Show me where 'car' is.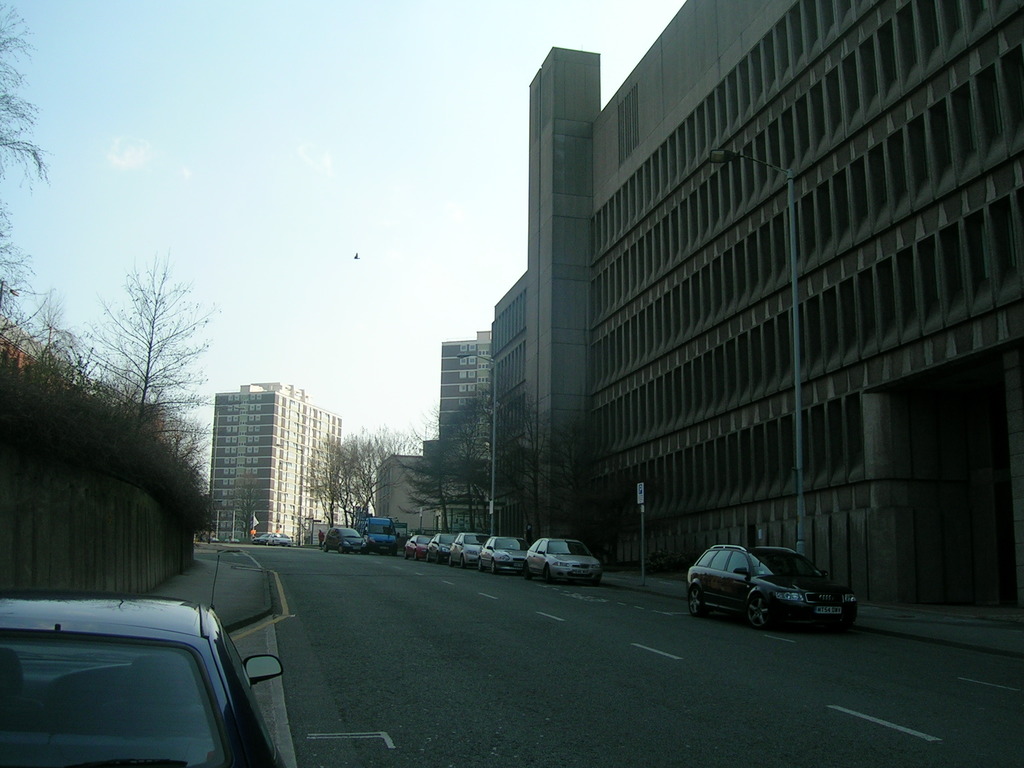
'car' is at [left=0, top=552, right=280, bottom=765].
